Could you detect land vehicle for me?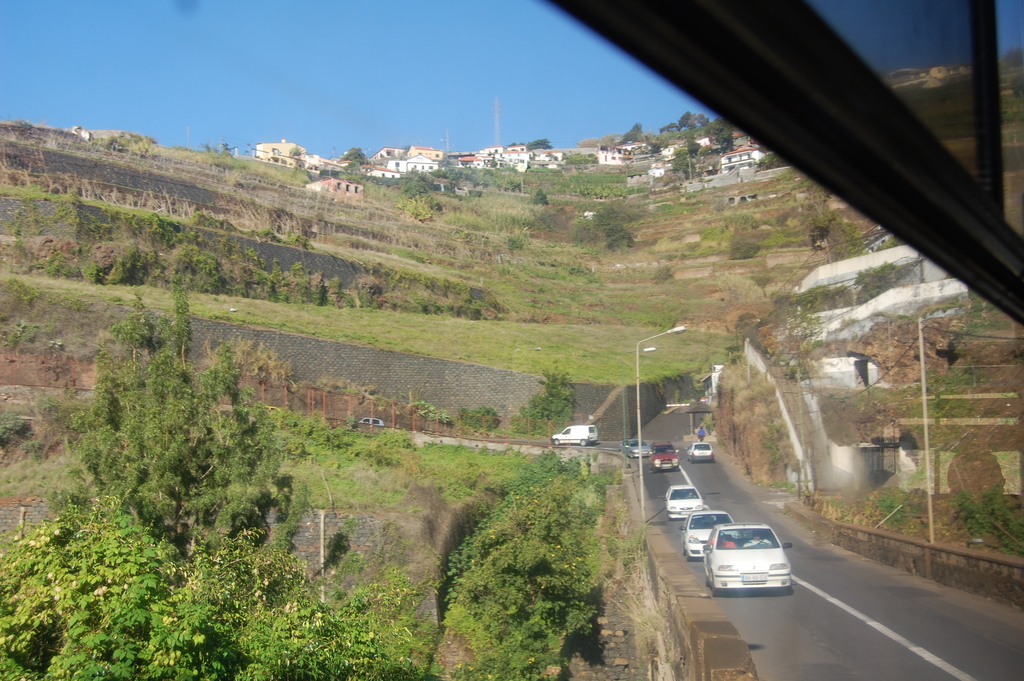
Detection result: {"x1": 684, "y1": 441, "x2": 715, "y2": 463}.
